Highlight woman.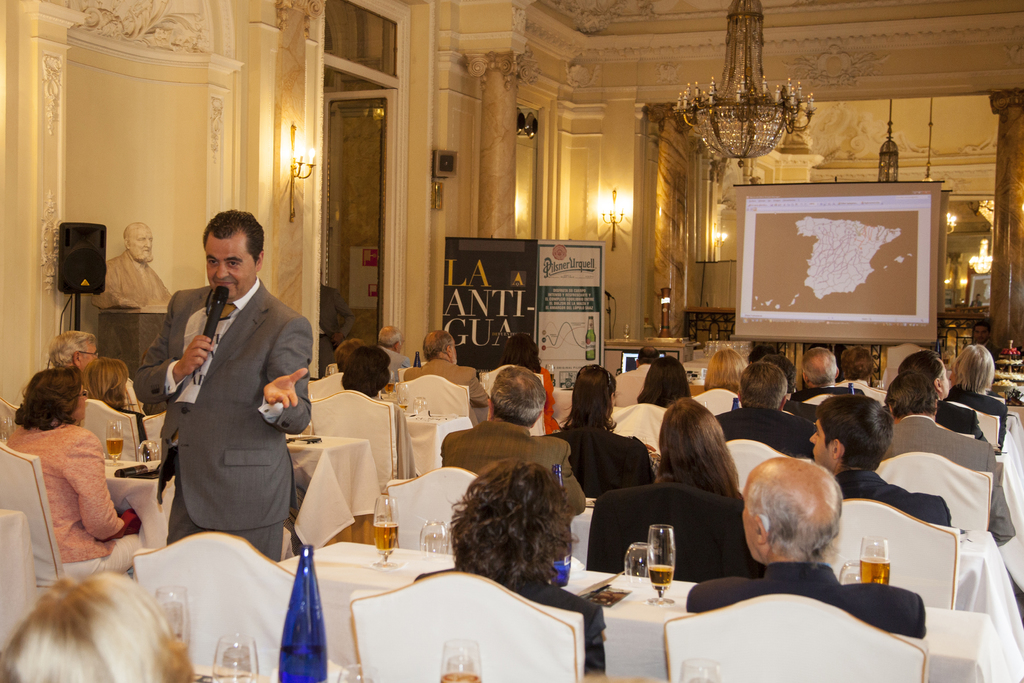
Highlighted region: rect(540, 359, 648, 497).
